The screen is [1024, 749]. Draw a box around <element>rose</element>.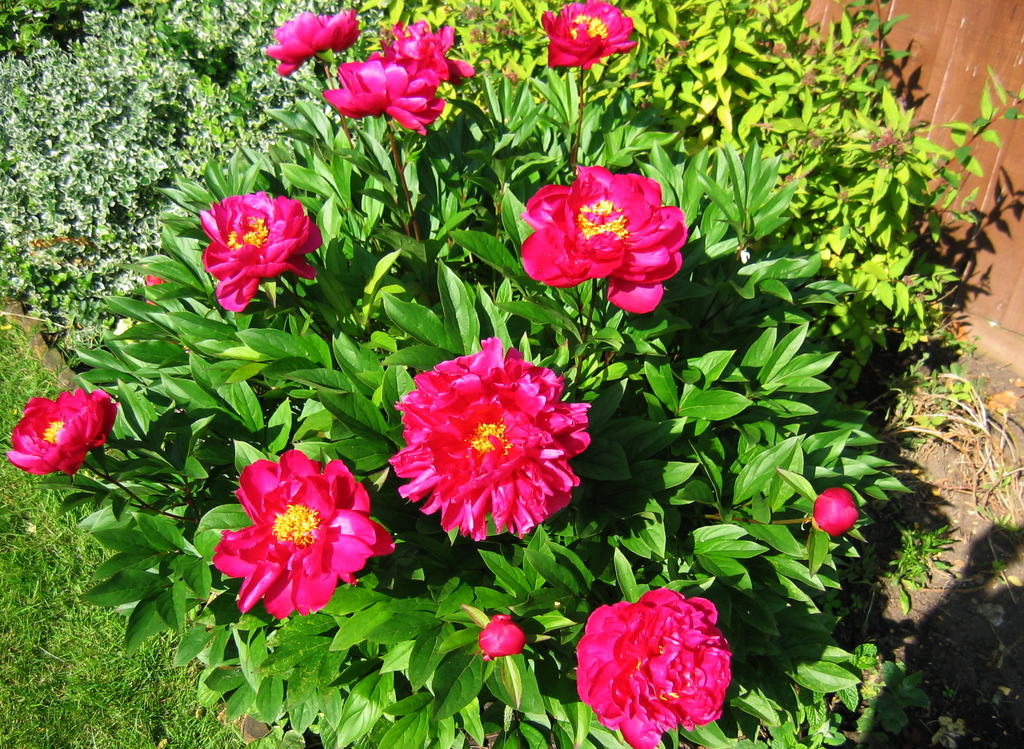
479 612 529 656.
